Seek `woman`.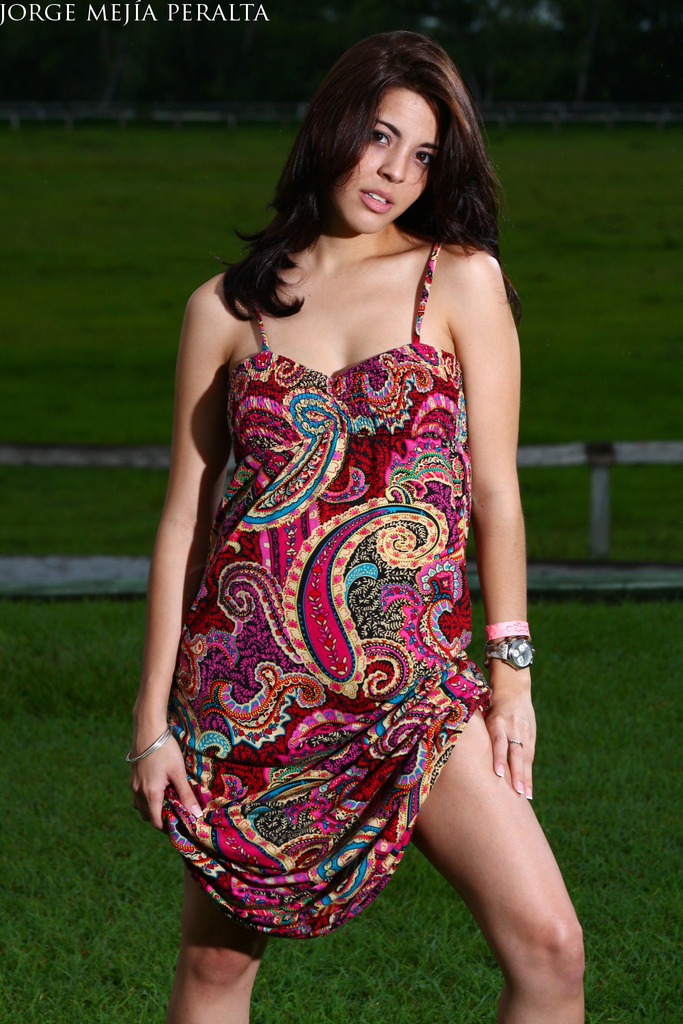
131:51:587:928.
